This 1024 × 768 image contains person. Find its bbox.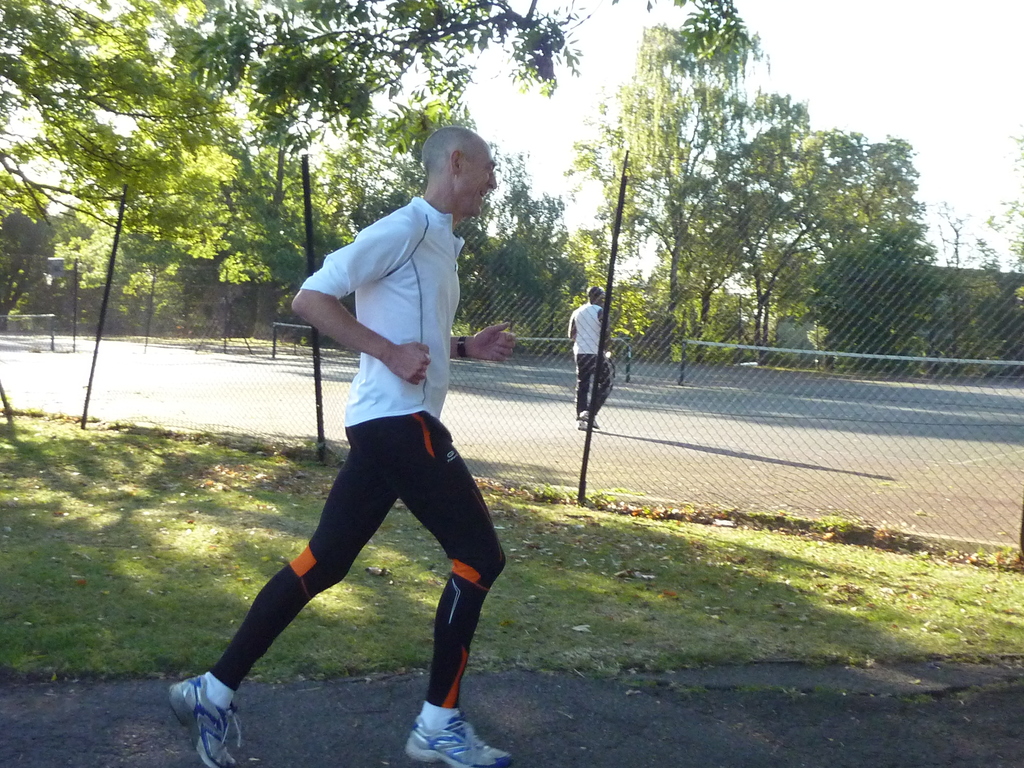
region(164, 125, 513, 767).
